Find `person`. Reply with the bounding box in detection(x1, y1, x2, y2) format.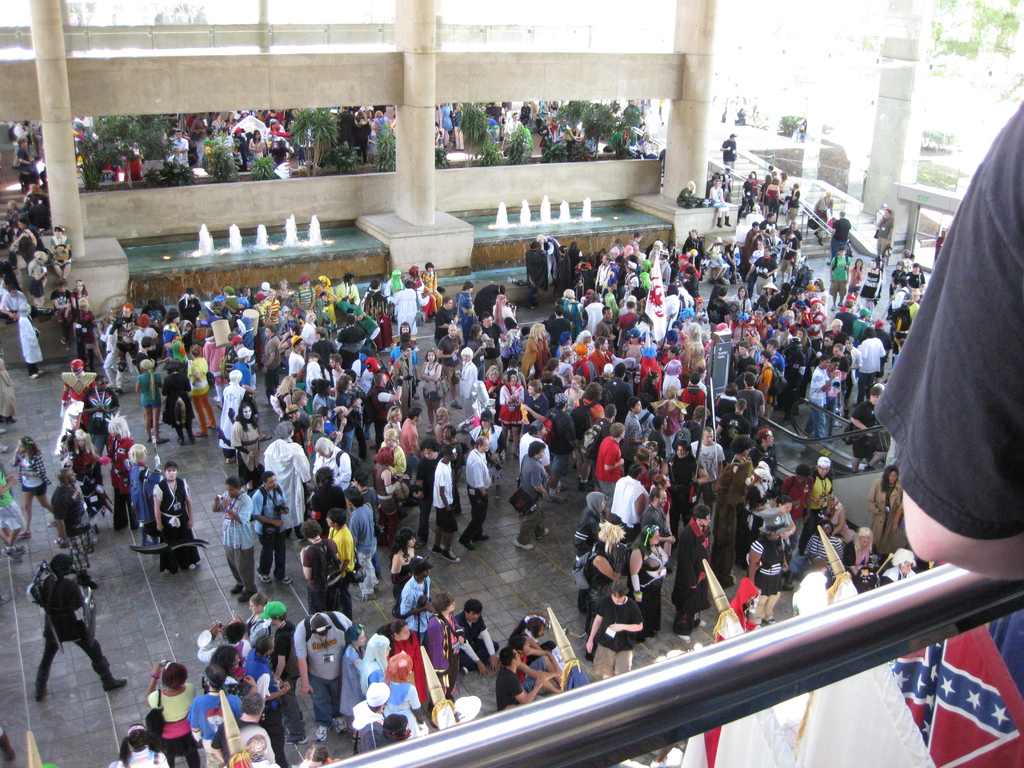
detection(257, 473, 282, 577).
